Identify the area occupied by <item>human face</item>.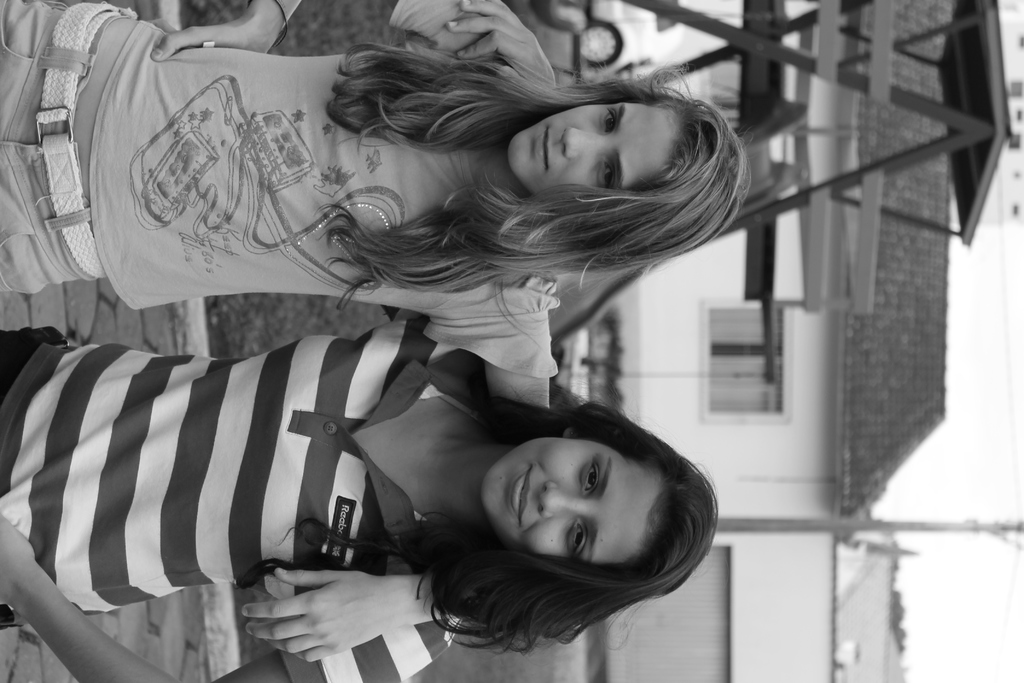
Area: x1=485, y1=436, x2=655, y2=566.
